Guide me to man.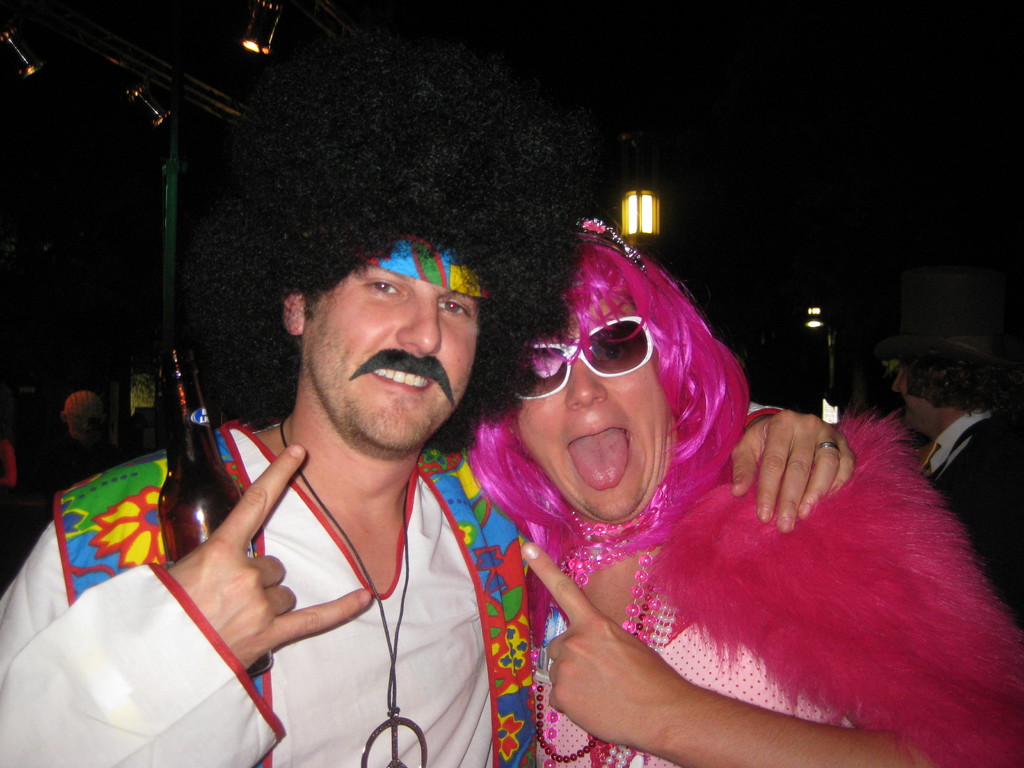
Guidance: 876/273/1023/631.
